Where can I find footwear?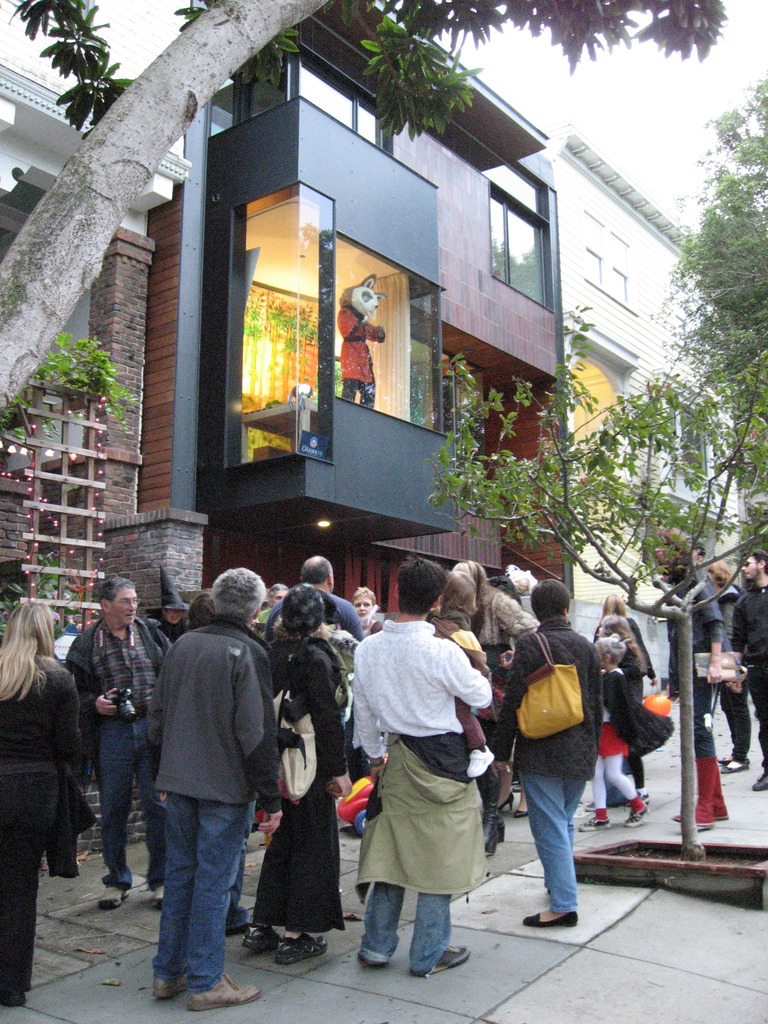
You can find it at (left=149, top=879, right=165, bottom=914).
